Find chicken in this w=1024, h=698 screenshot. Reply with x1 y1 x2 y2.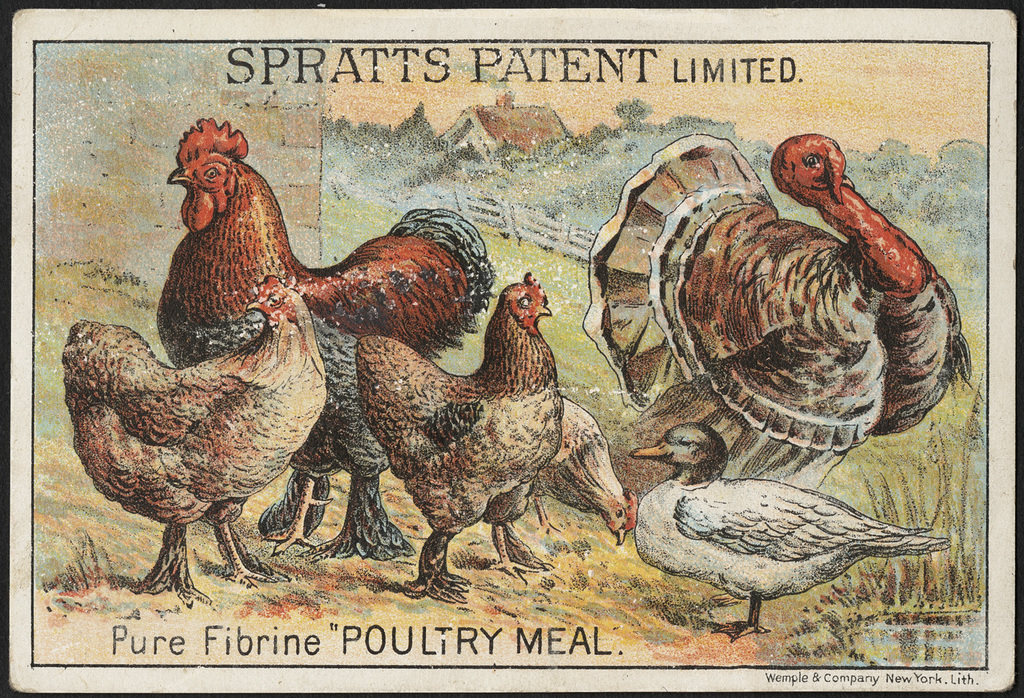
330 261 619 600.
